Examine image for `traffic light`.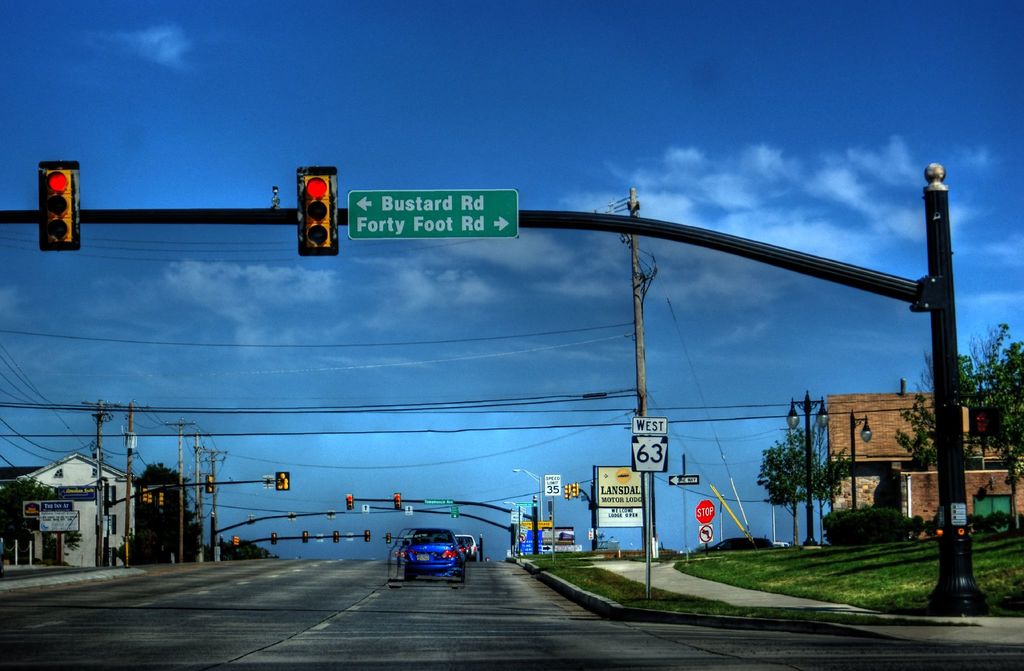
Examination result: (39,161,80,252).
